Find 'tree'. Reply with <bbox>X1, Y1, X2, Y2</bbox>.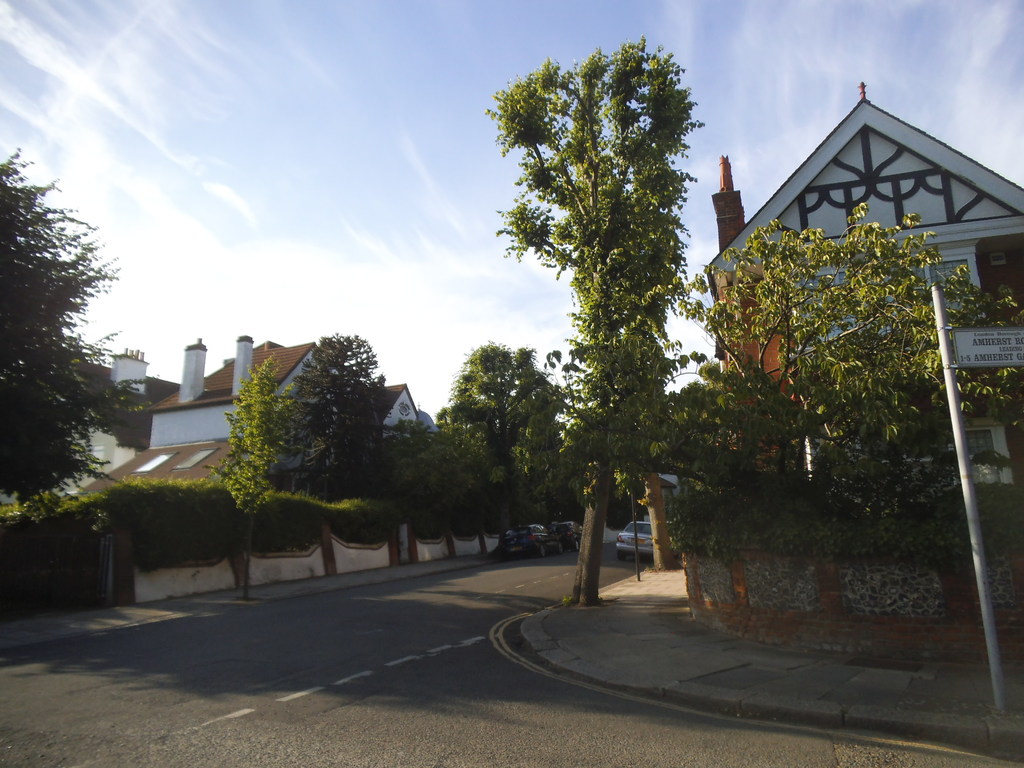
<bbox>433, 339, 573, 535</bbox>.
